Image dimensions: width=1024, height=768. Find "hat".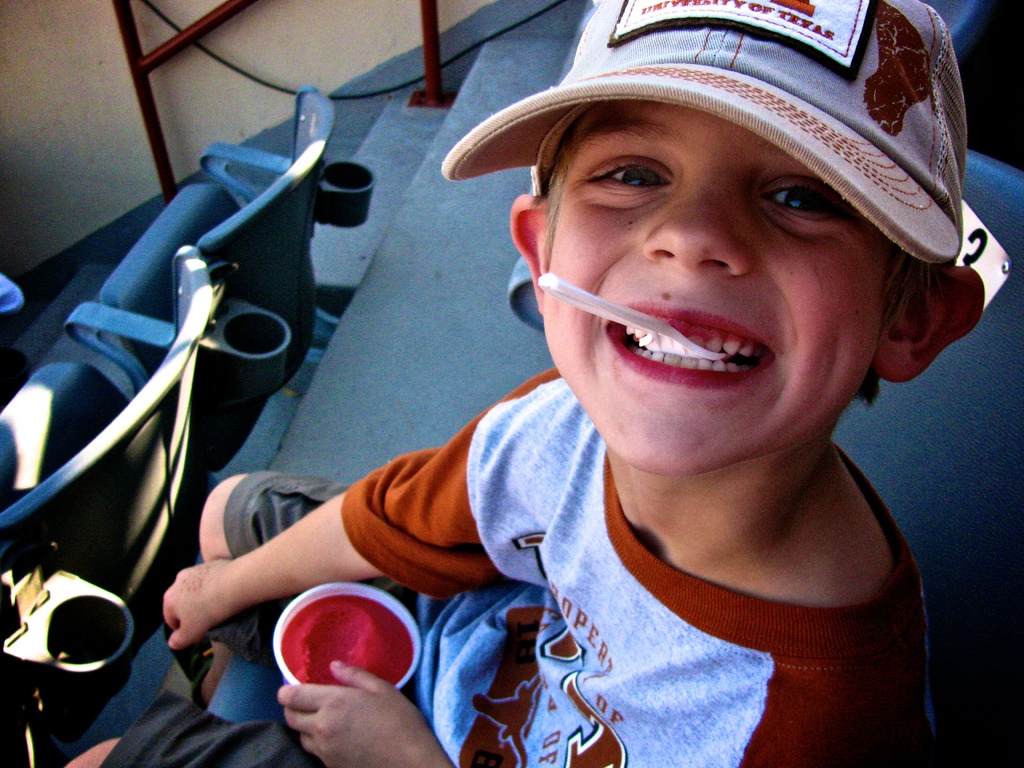
[left=440, top=0, right=960, bottom=268].
